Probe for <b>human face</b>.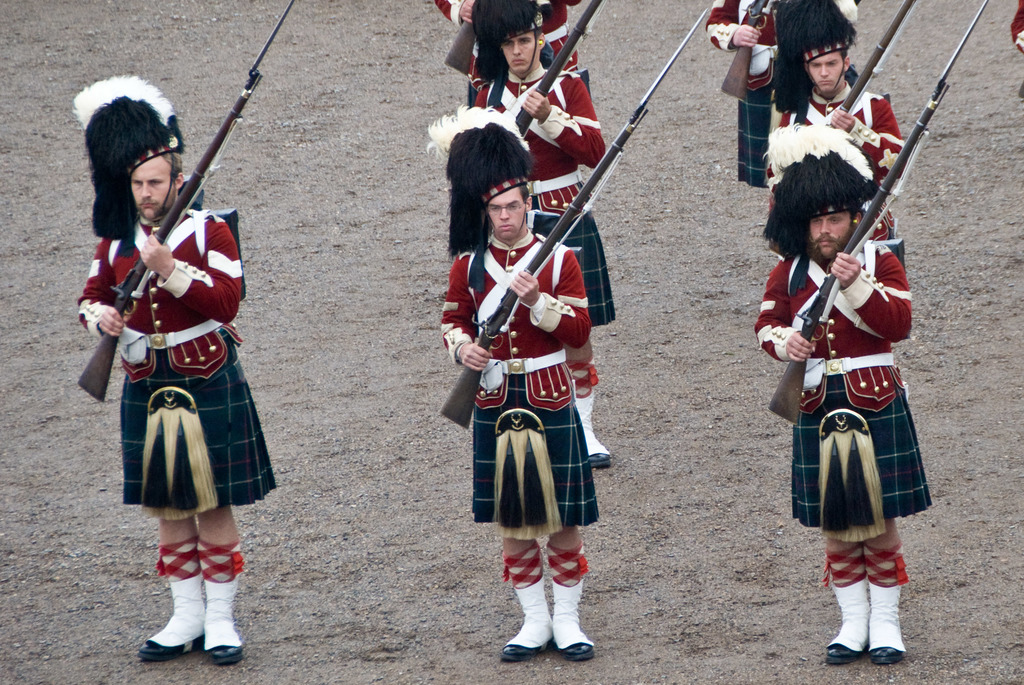
Probe result: bbox=[129, 147, 172, 218].
